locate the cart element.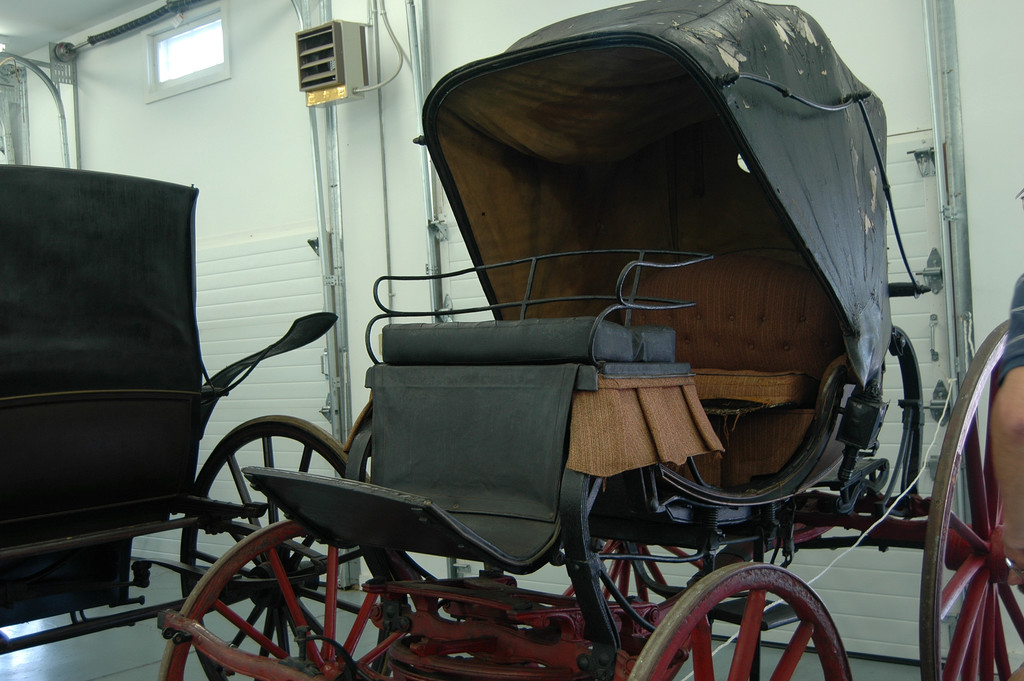
Element bbox: (0,163,413,680).
